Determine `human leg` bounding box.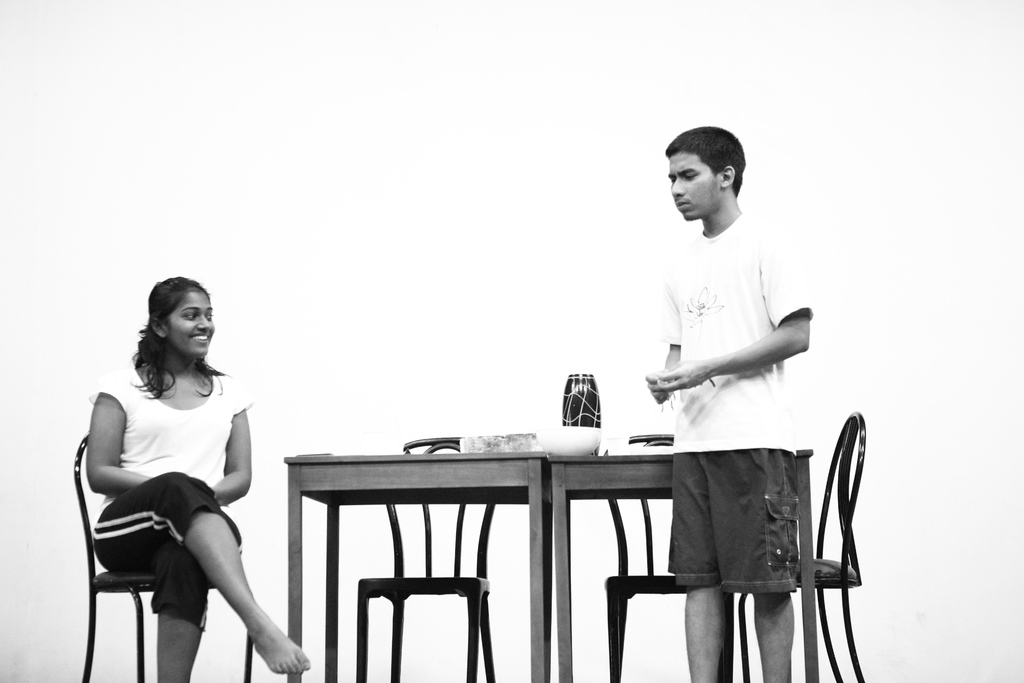
Determined: [93,474,312,675].
